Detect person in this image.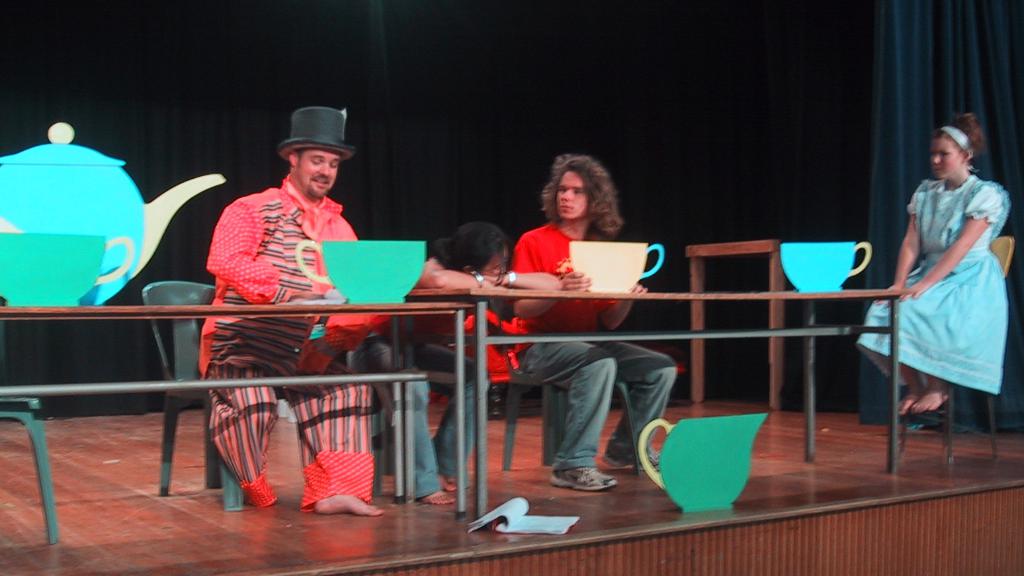
Detection: 849/108/1012/417.
